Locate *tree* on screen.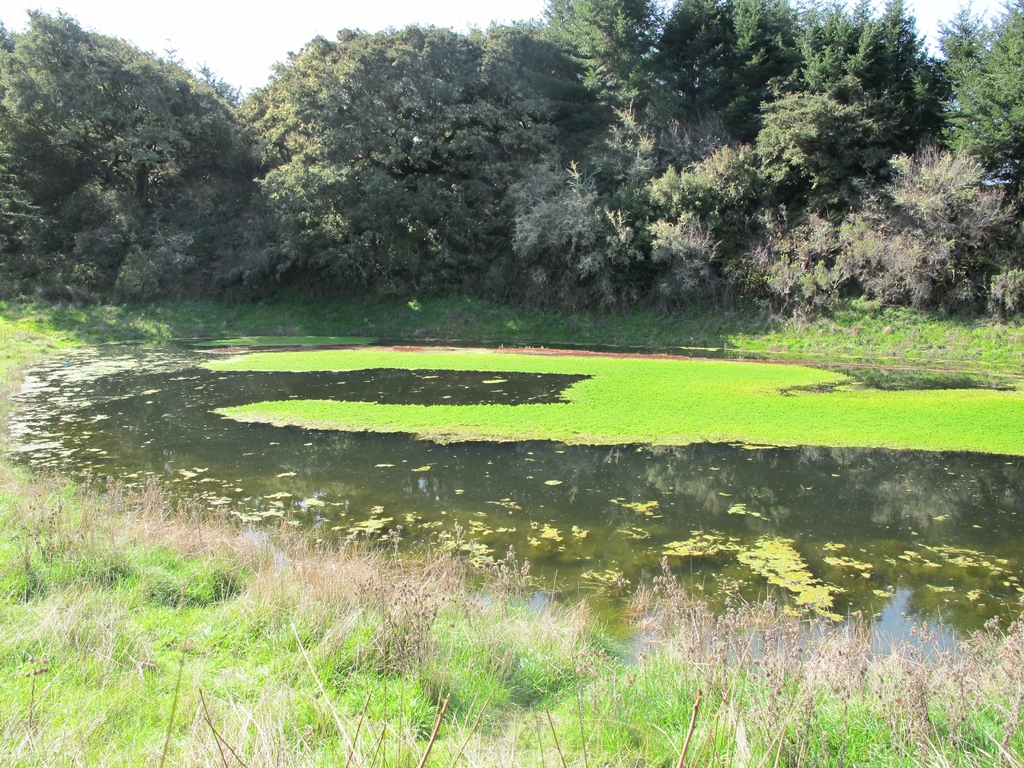
On screen at select_region(761, 1, 945, 157).
